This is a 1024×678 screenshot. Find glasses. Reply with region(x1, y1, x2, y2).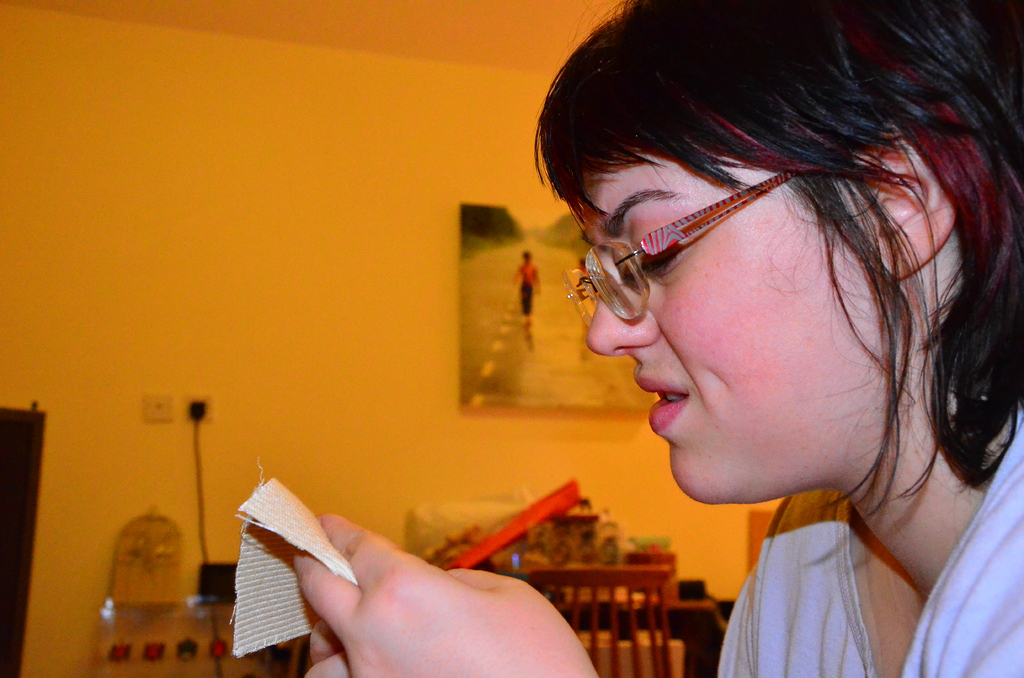
region(562, 168, 806, 332).
